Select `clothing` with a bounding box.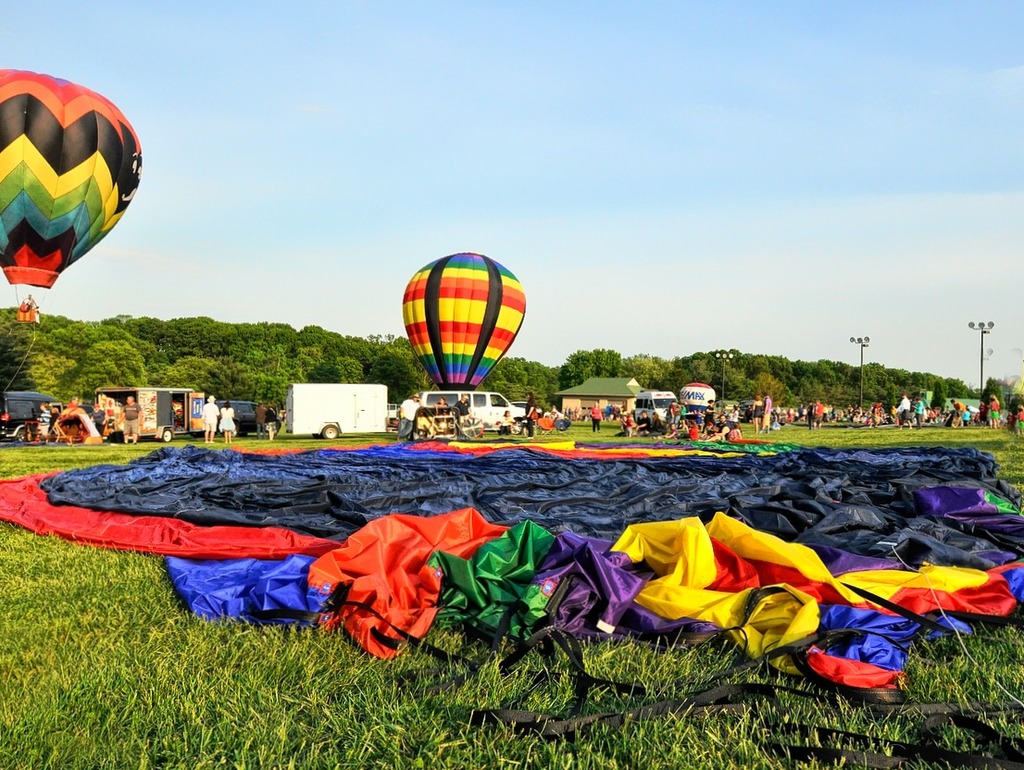
(757, 398, 771, 431).
